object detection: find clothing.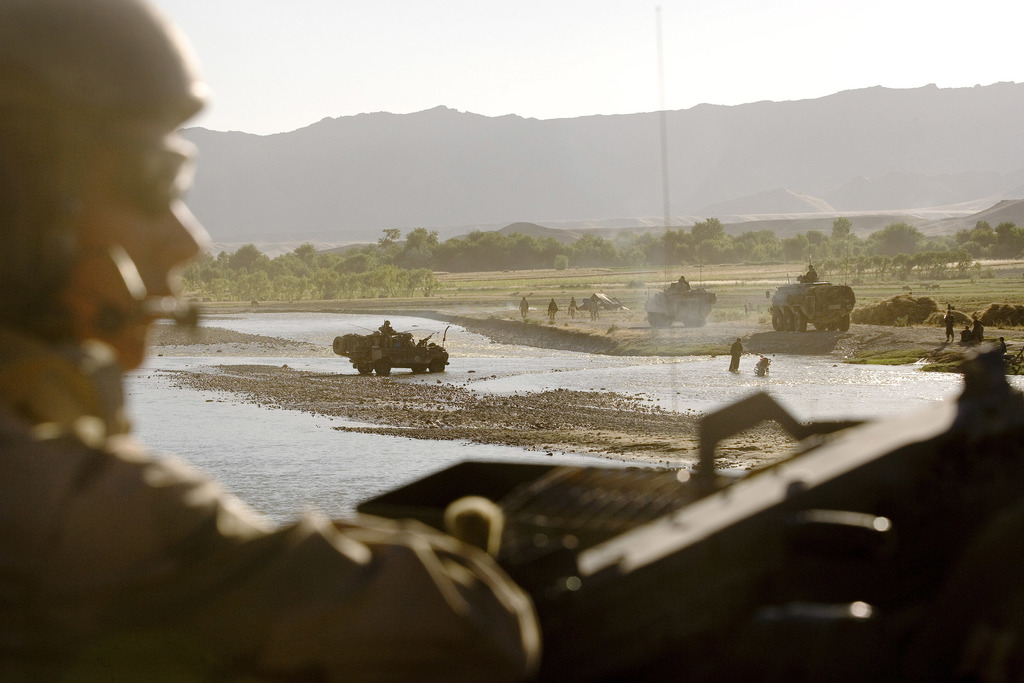
{"left": 943, "top": 314, "right": 954, "bottom": 340}.
